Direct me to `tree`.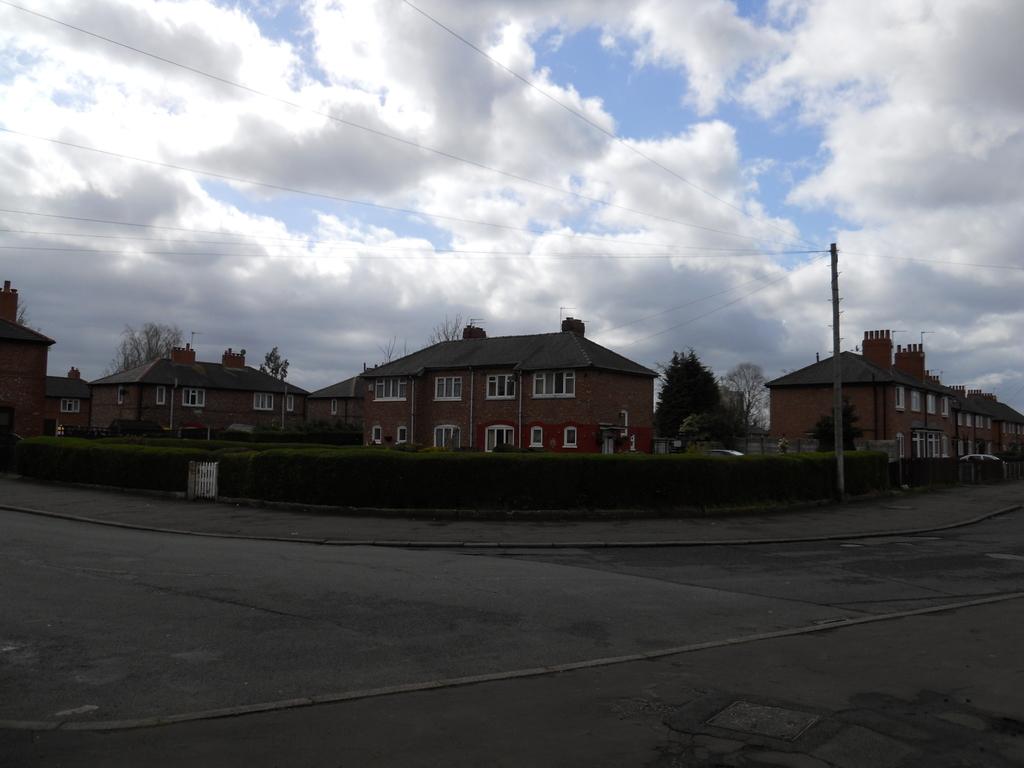
Direction: (663, 336, 733, 444).
